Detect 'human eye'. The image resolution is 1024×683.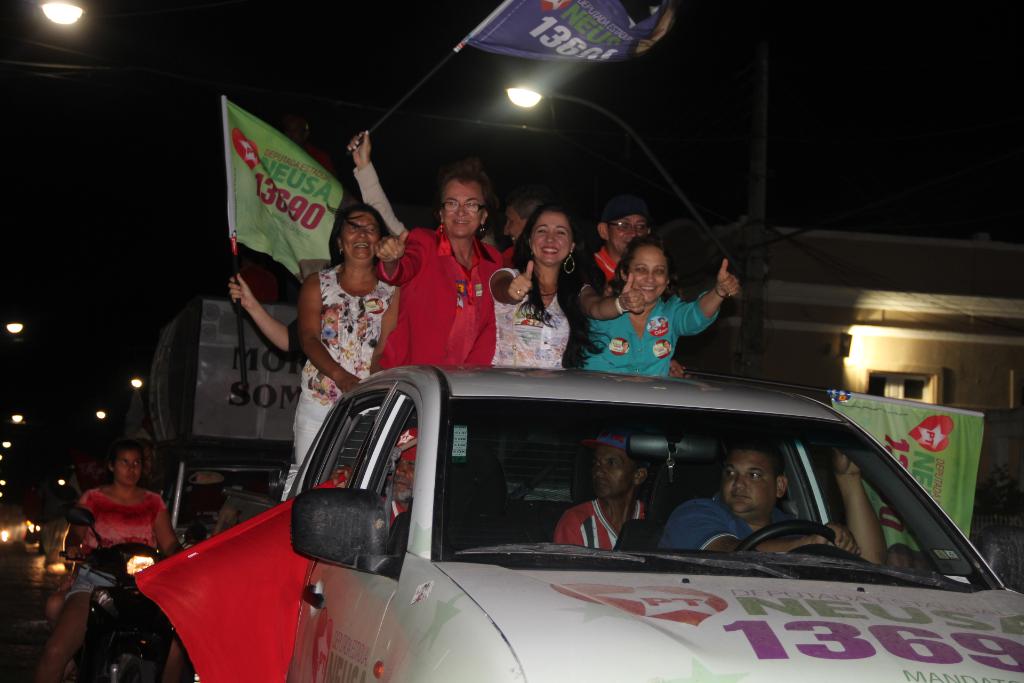
select_region(406, 461, 413, 468).
